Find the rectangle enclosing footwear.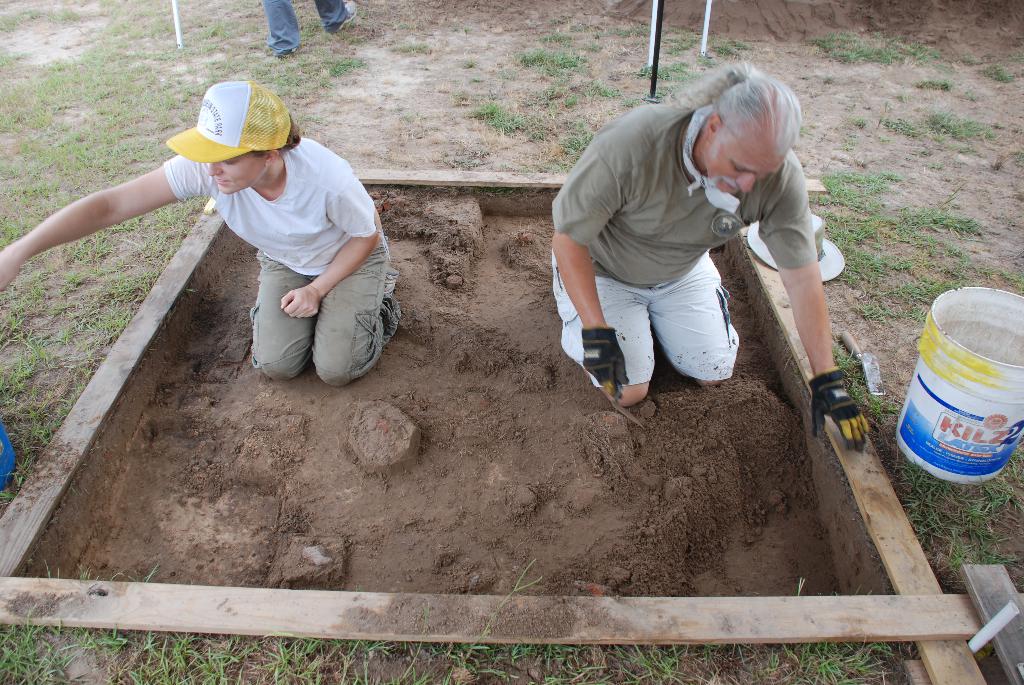
crop(324, 0, 358, 30).
